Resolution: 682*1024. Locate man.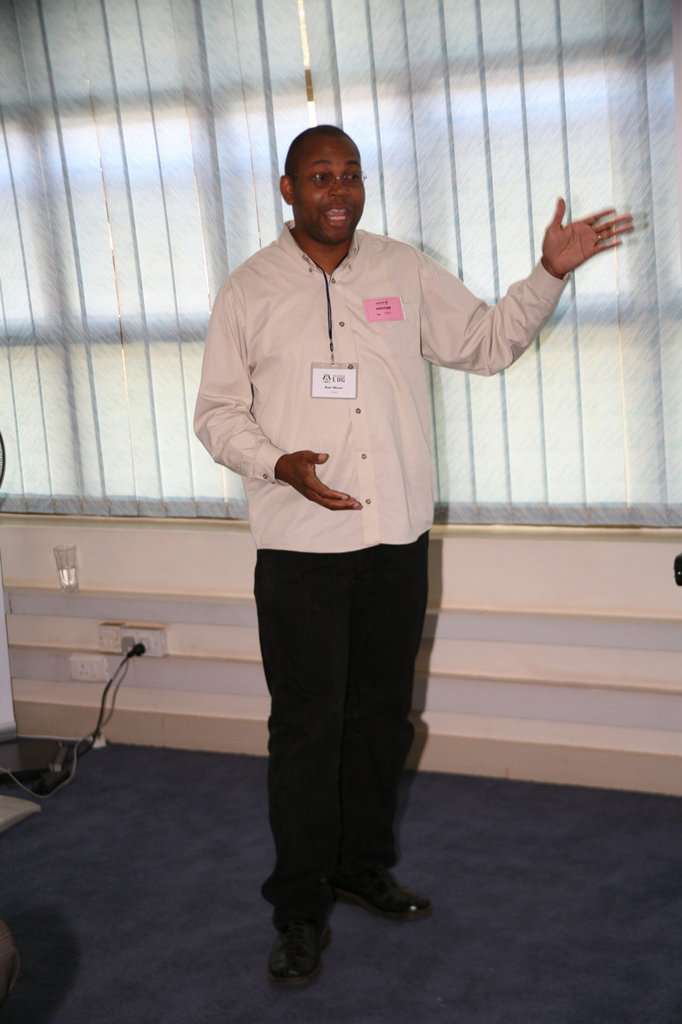
box(169, 102, 576, 743).
